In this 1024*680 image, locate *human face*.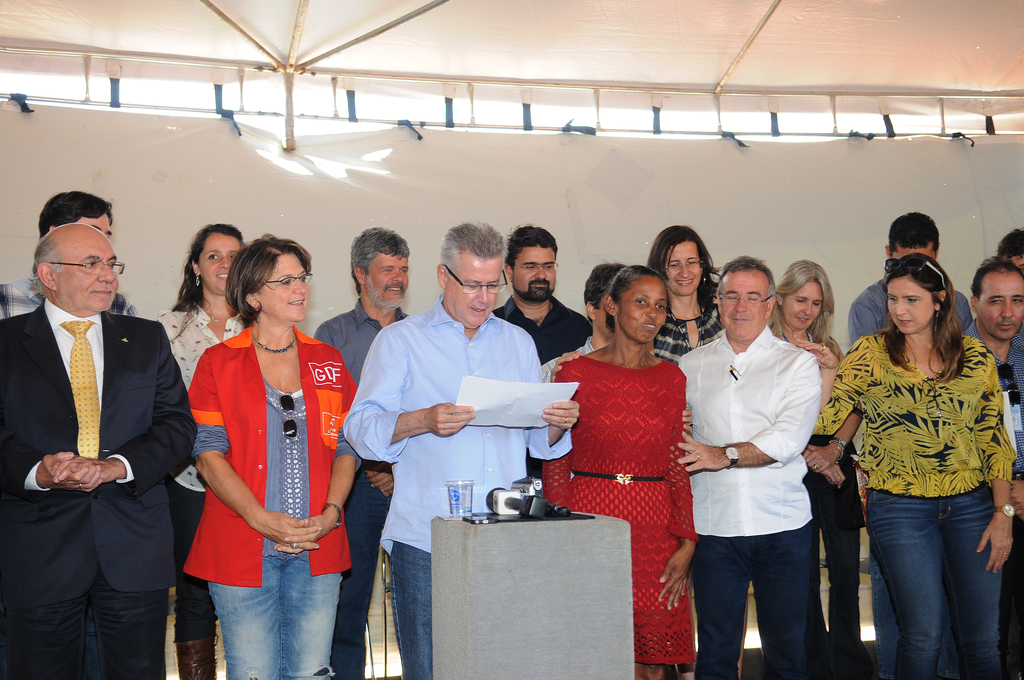
Bounding box: {"x1": 54, "y1": 222, "x2": 120, "y2": 312}.
